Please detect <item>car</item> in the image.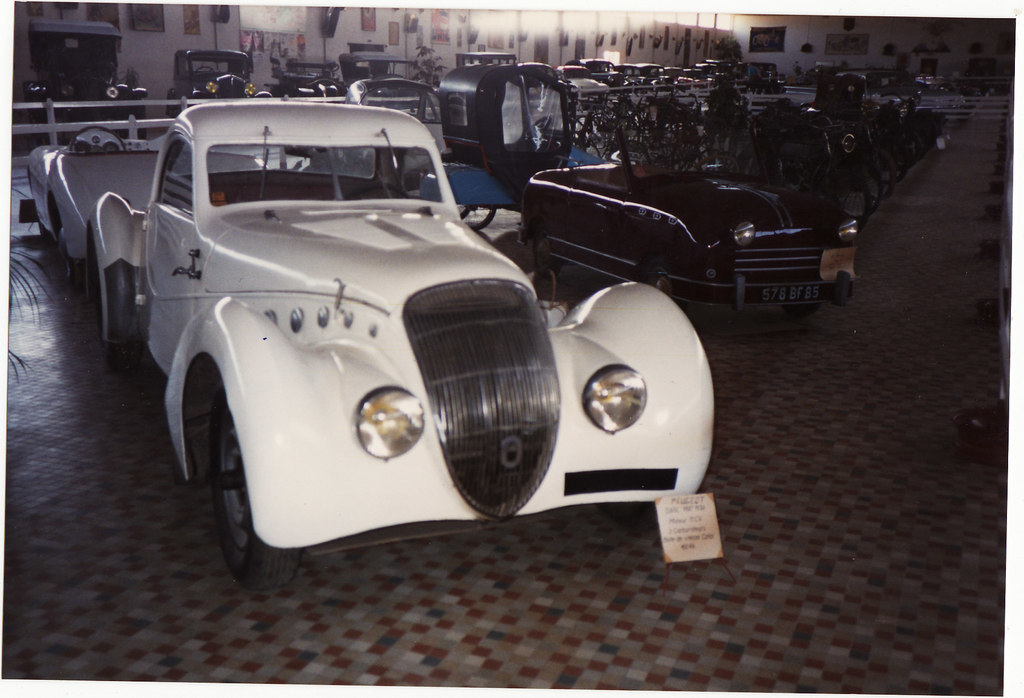
bbox=(264, 54, 348, 102).
